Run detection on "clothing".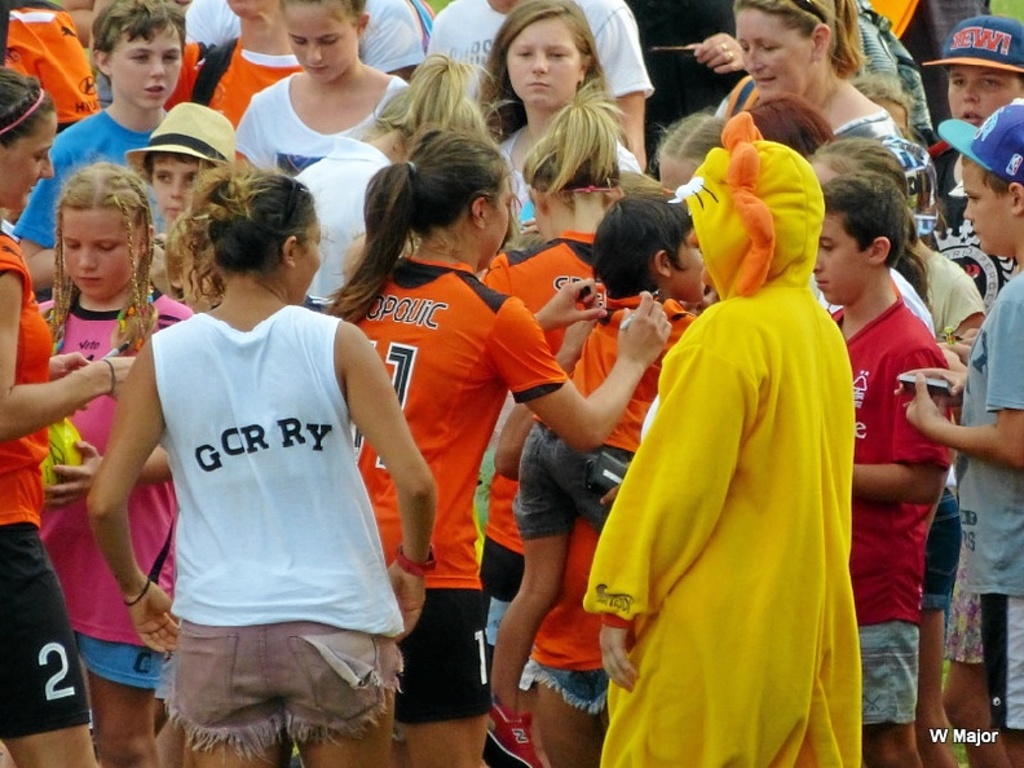
Result: <bbox>327, 252, 579, 736</bbox>.
